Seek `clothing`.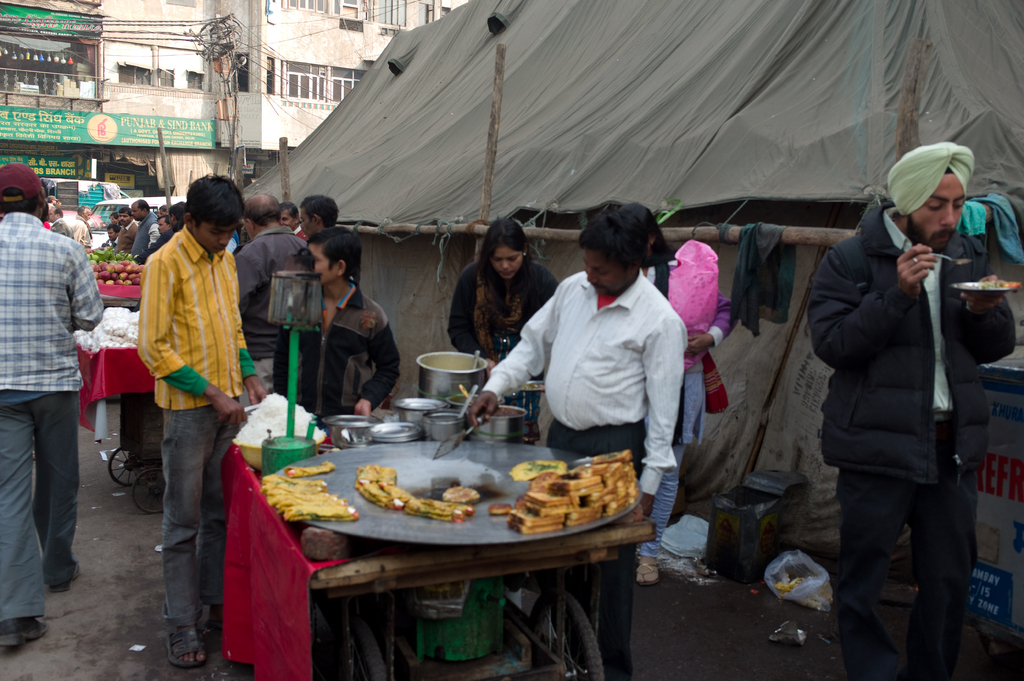
select_region(159, 212, 172, 226).
